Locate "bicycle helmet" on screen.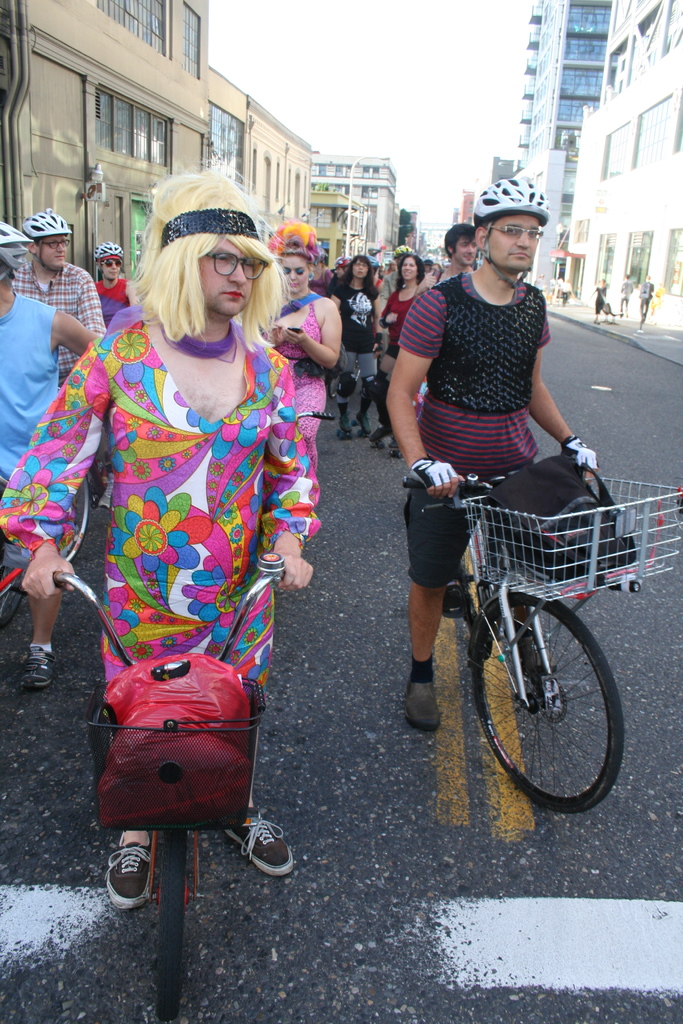
On screen at {"left": 20, "top": 207, "right": 71, "bottom": 239}.
